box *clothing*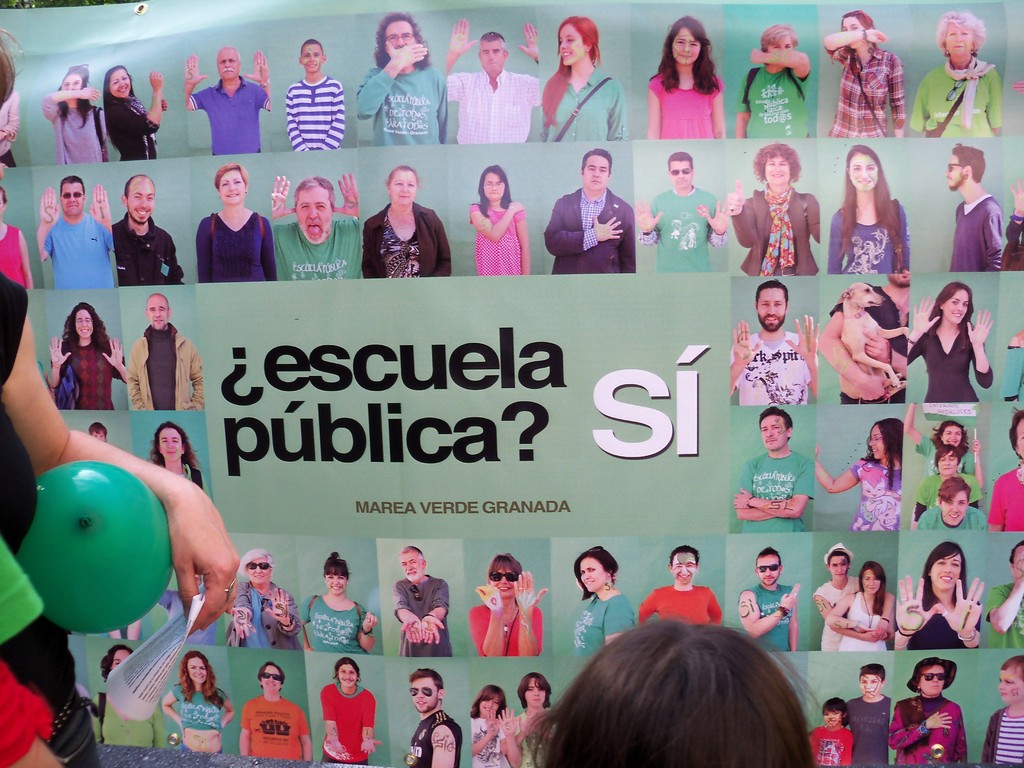
[842,588,894,655]
